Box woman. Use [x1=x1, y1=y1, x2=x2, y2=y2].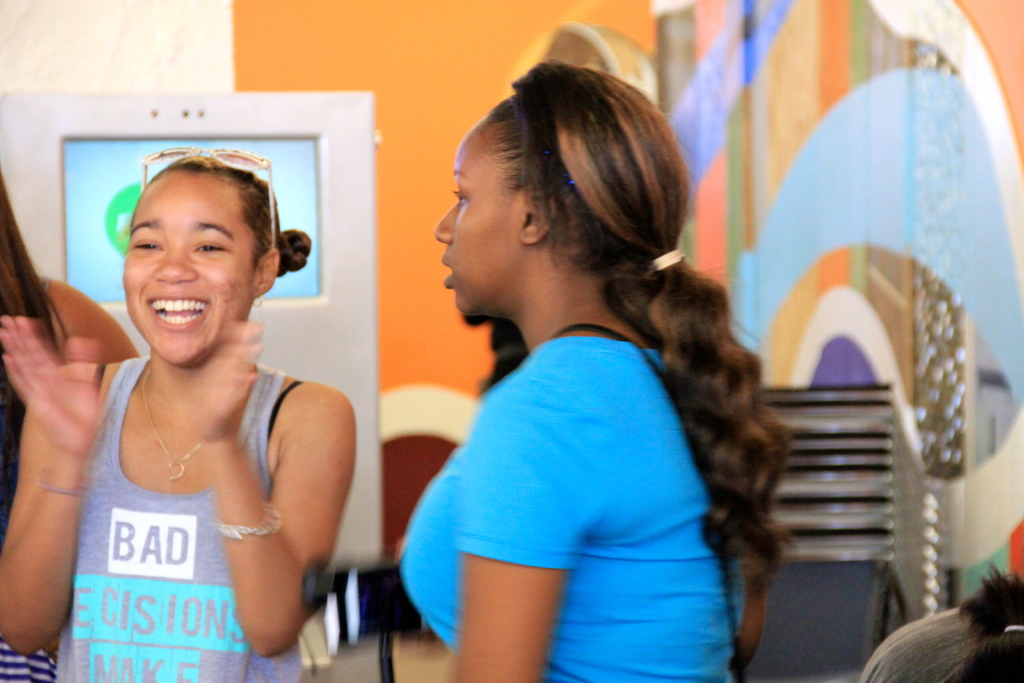
[x1=0, y1=167, x2=141, y2=520].
